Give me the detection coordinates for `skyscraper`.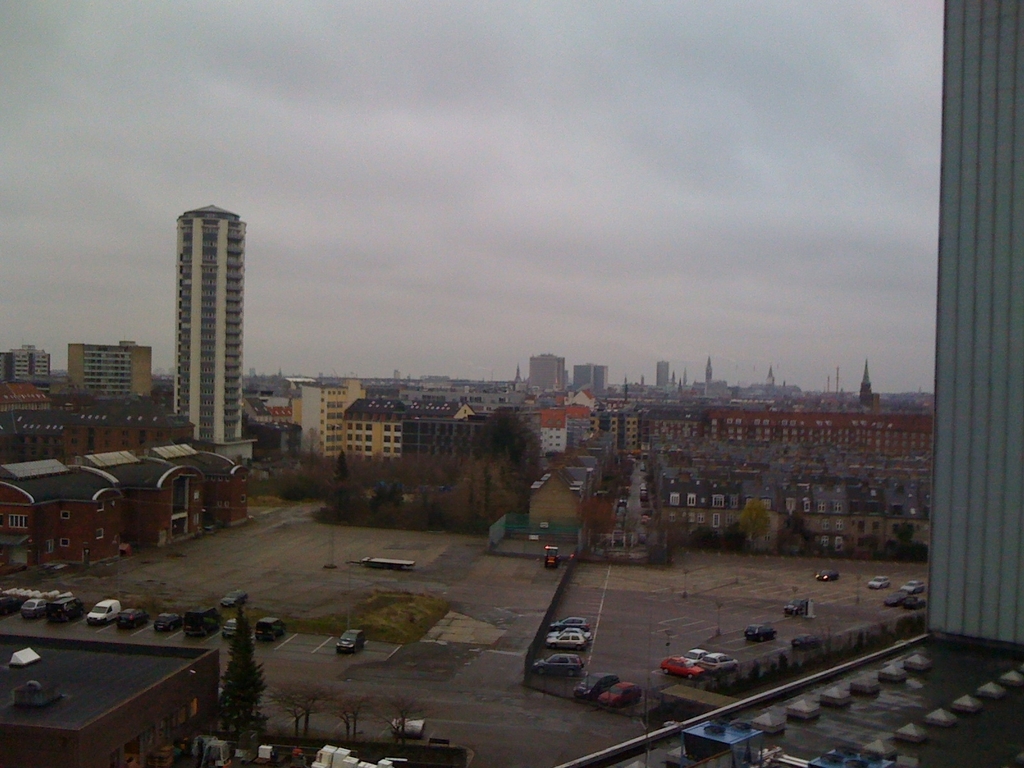
570:364:597:394.
